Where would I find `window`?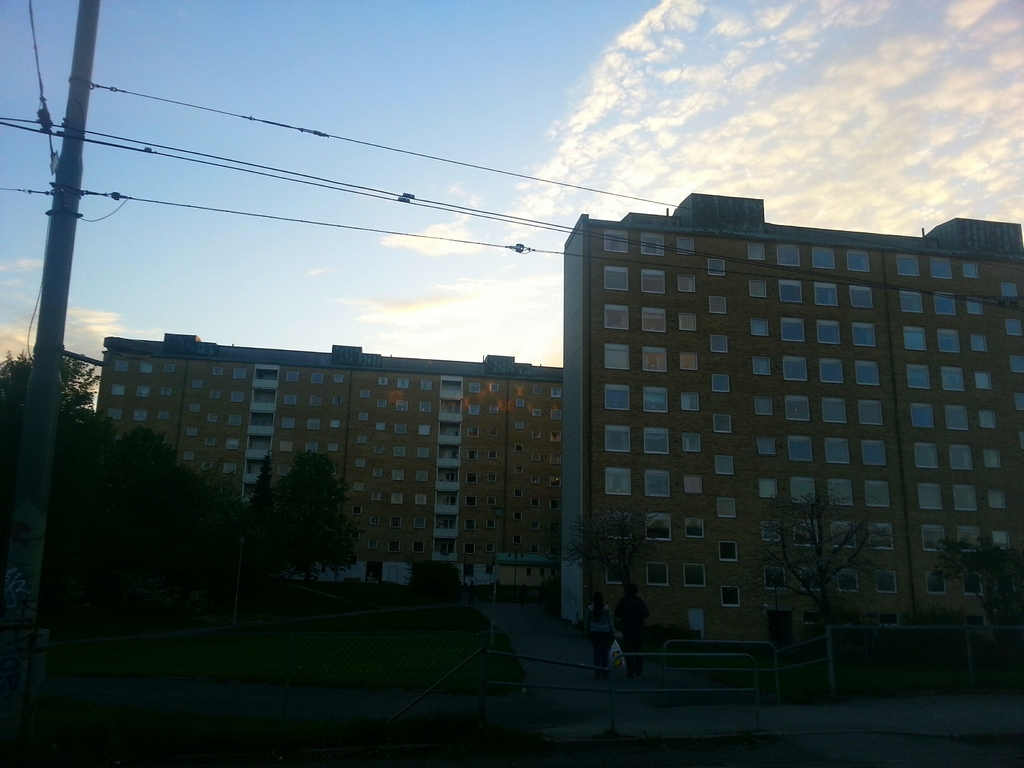
At [x1=464, y1=518, x2=474, y2=530].
